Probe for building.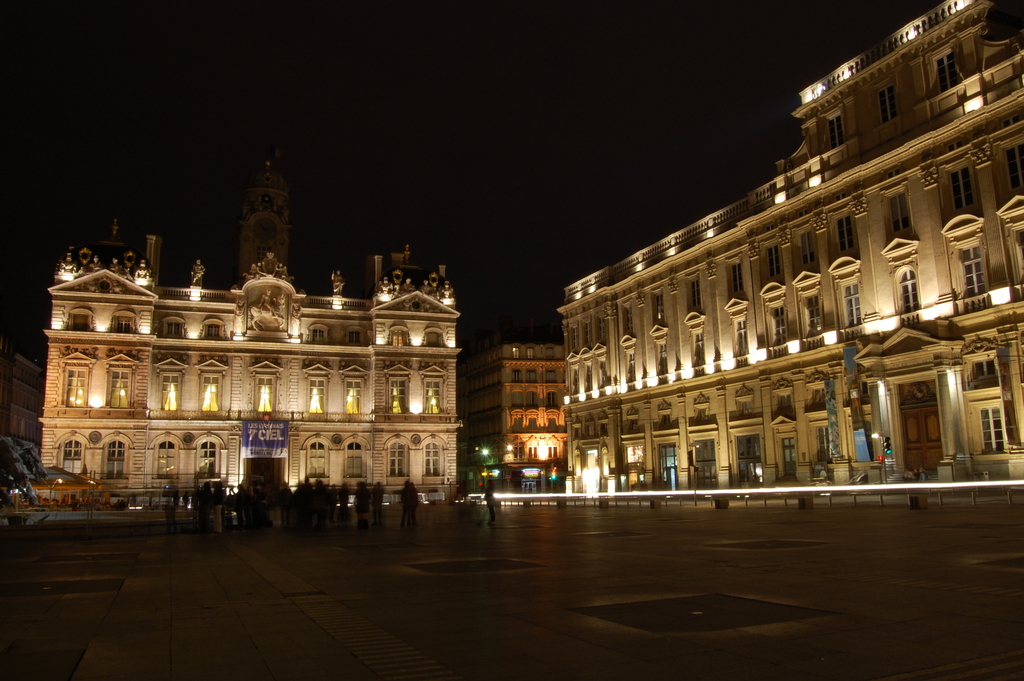
Probe result: bbox(36, 158, 468, 504).
